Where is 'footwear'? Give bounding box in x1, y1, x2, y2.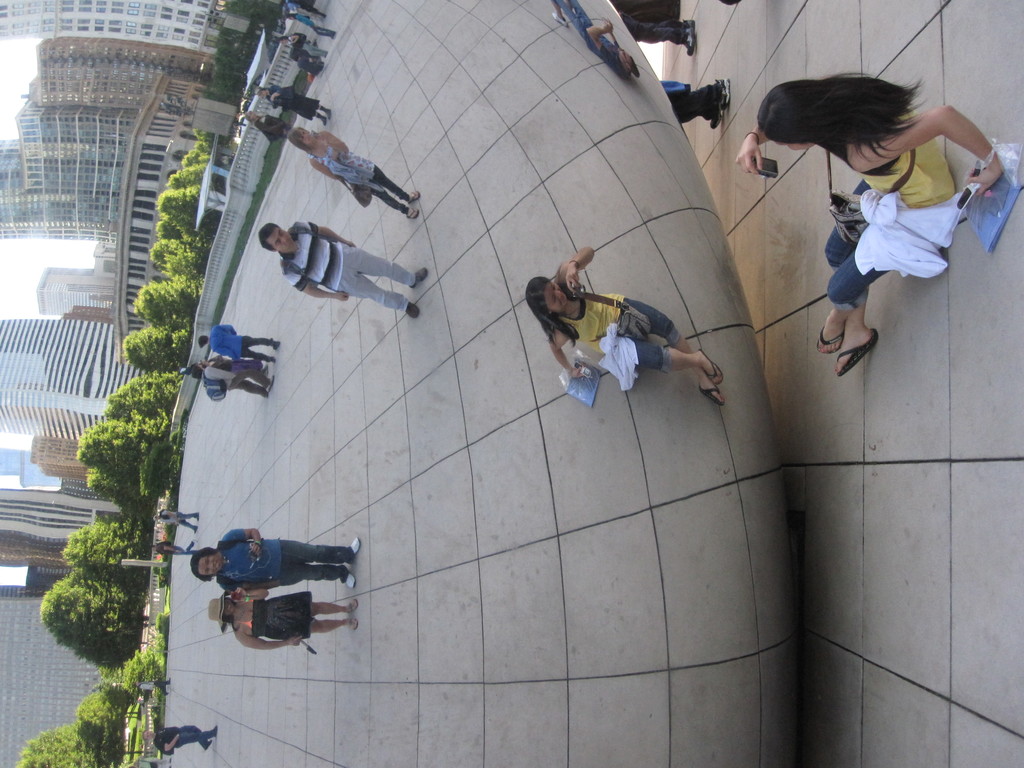
684, 19, 695, 22.
